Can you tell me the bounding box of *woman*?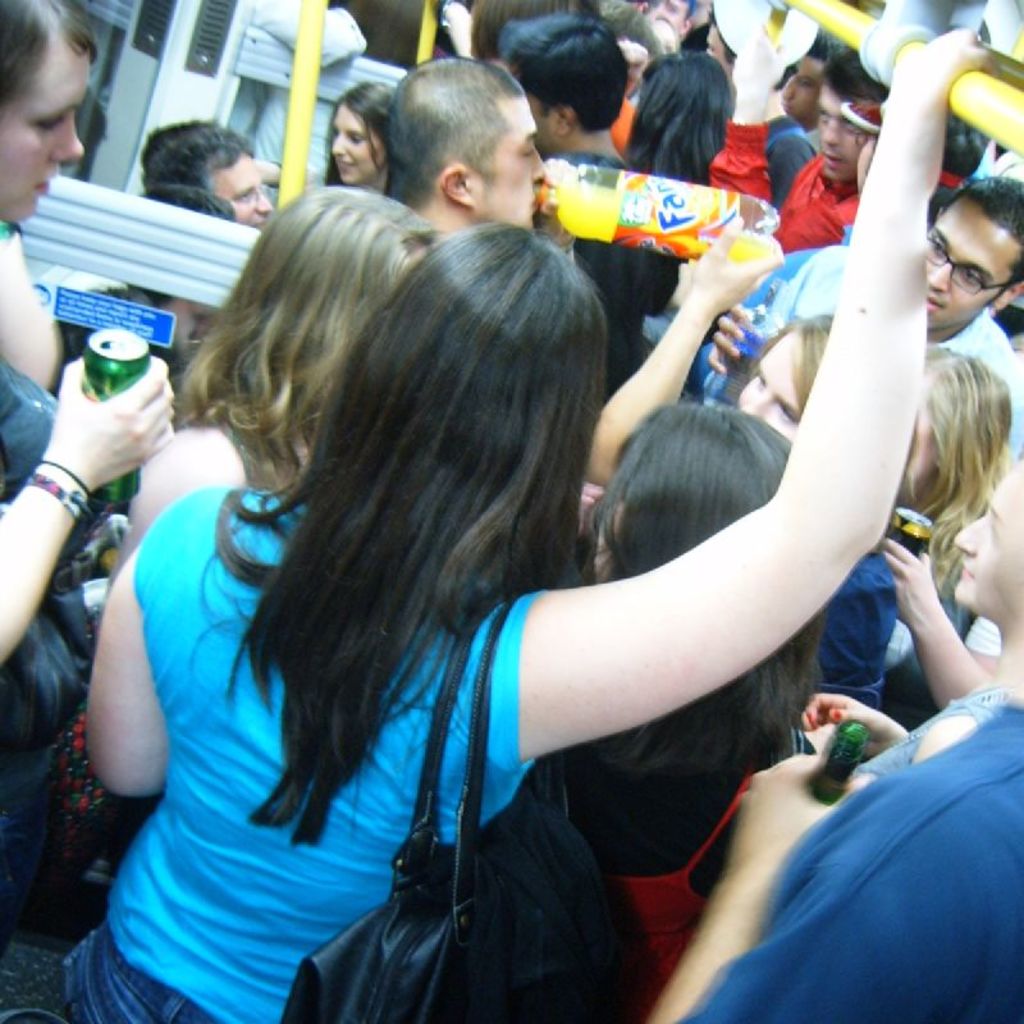
l=99, t=186, r=445, b=593.
